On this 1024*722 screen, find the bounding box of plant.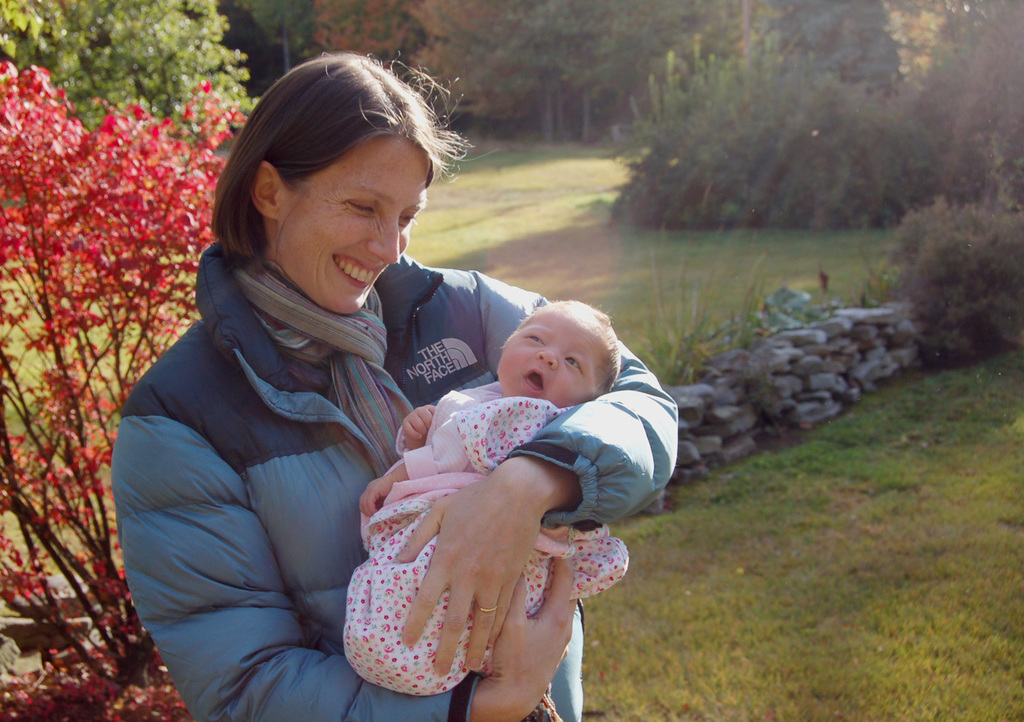
Bounding box: [731,276,818,352].
